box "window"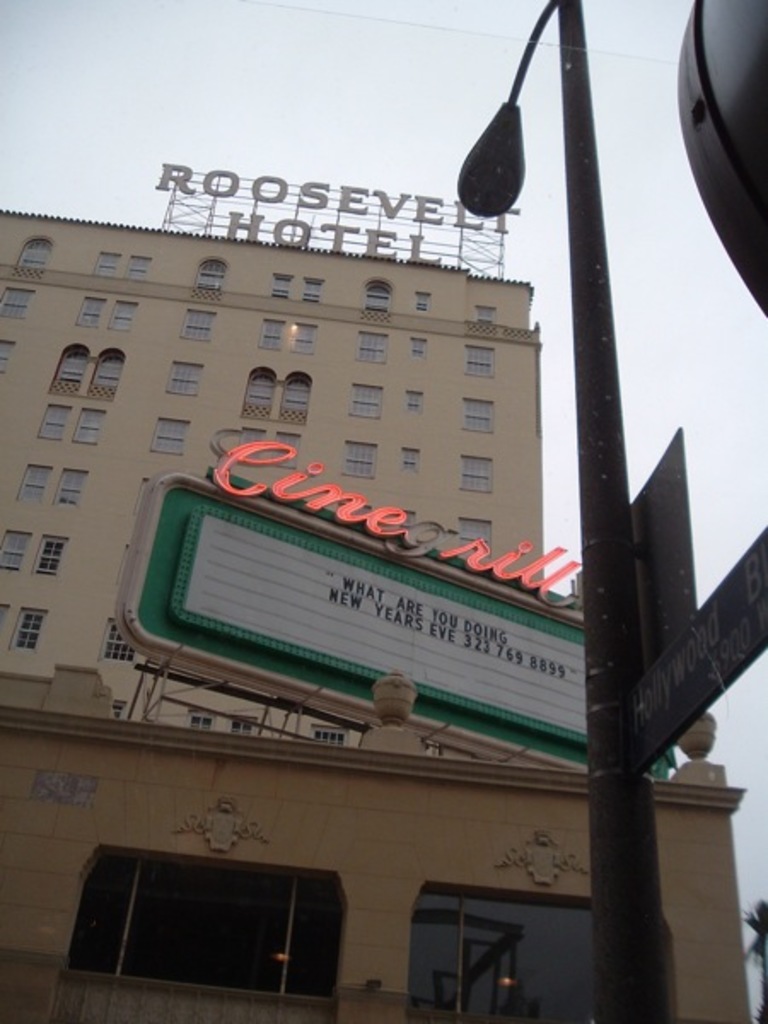
left=36, top=541, right=63, bottom=572
